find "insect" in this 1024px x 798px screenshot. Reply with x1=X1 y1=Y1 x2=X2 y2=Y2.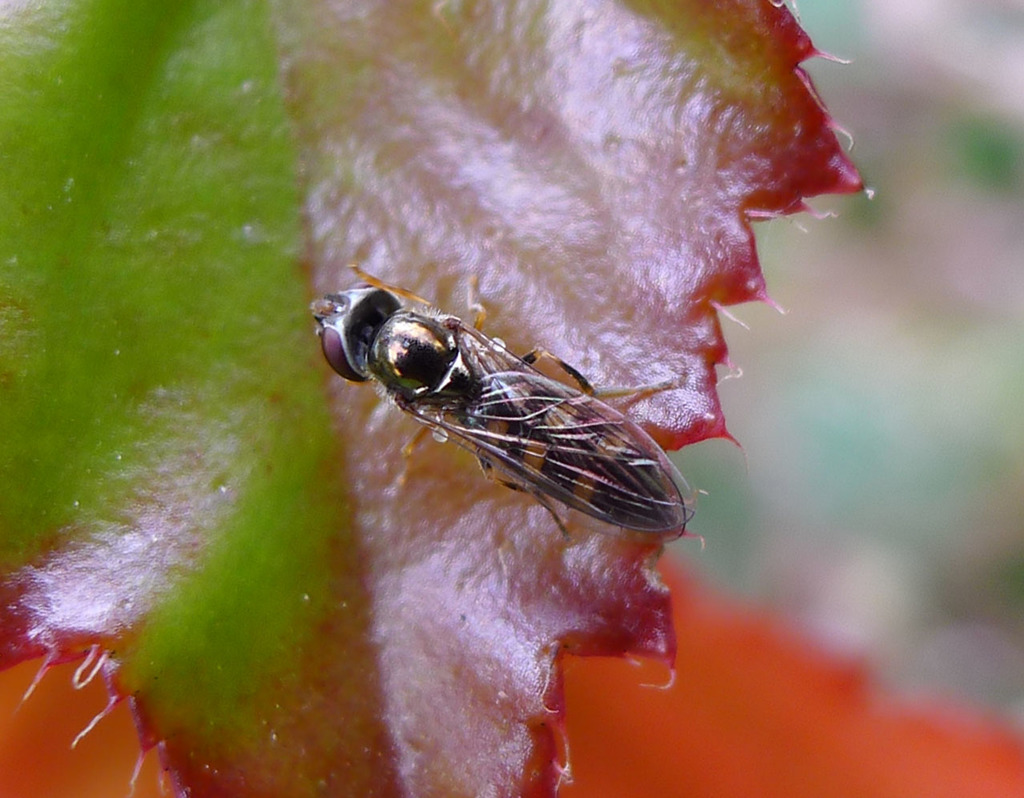
x1=307 y1=270 x2=699 y2=548.
